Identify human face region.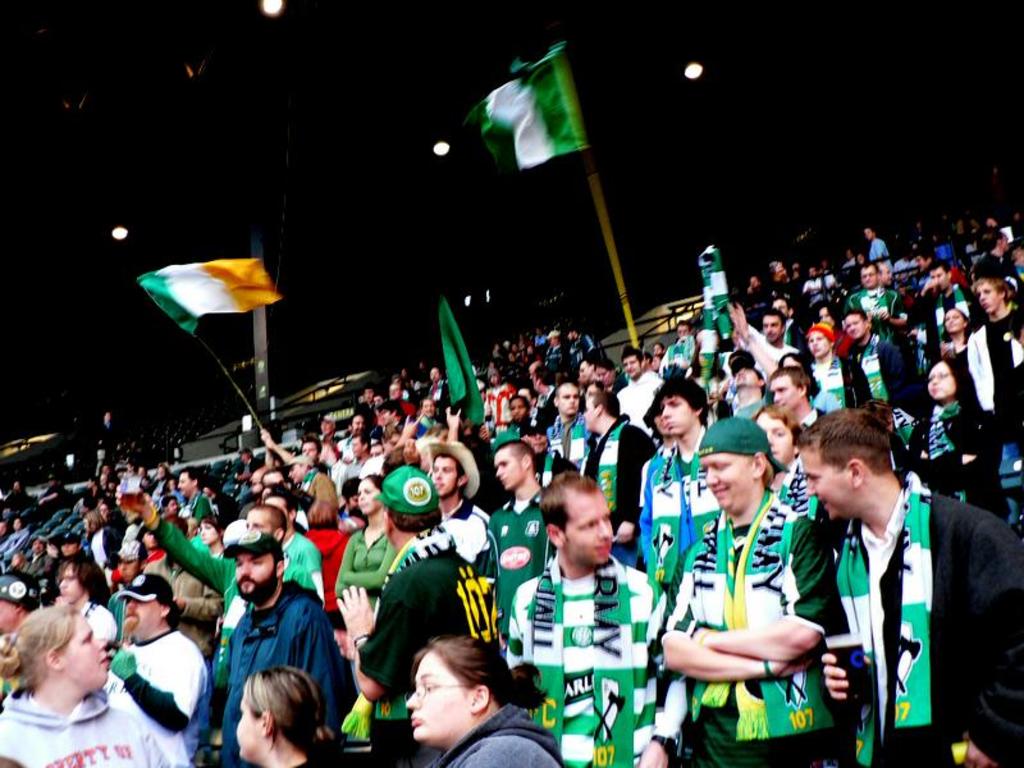
Region: region(488, 452, 527, 494).
